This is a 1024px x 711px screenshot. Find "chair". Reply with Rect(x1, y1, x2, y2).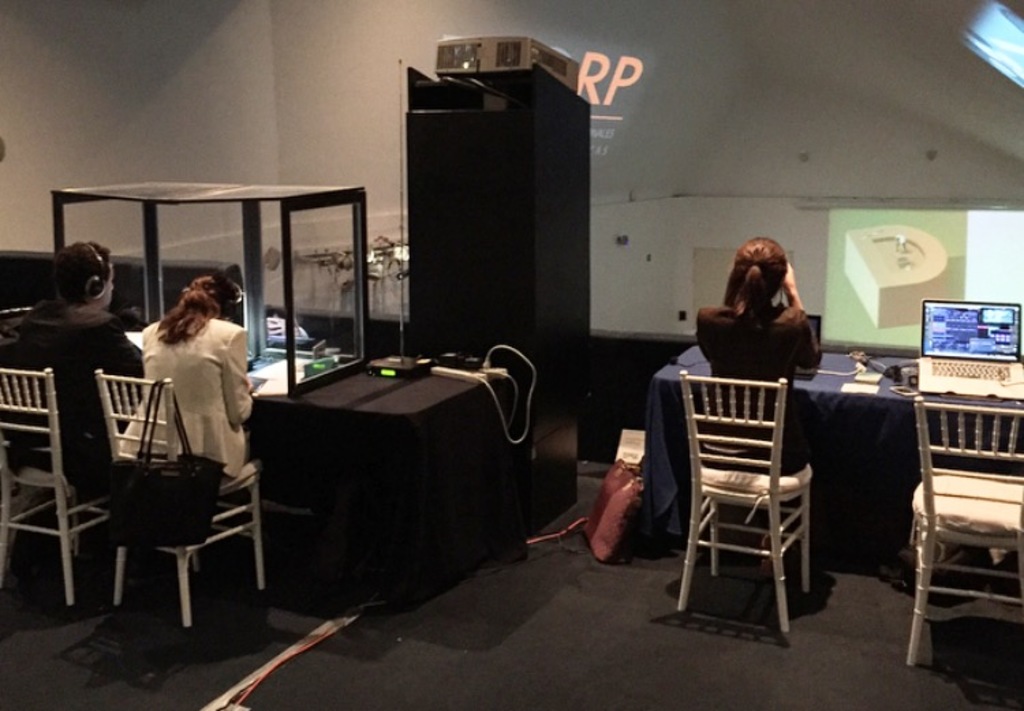
Rect(904, 397, 1023, 656).
